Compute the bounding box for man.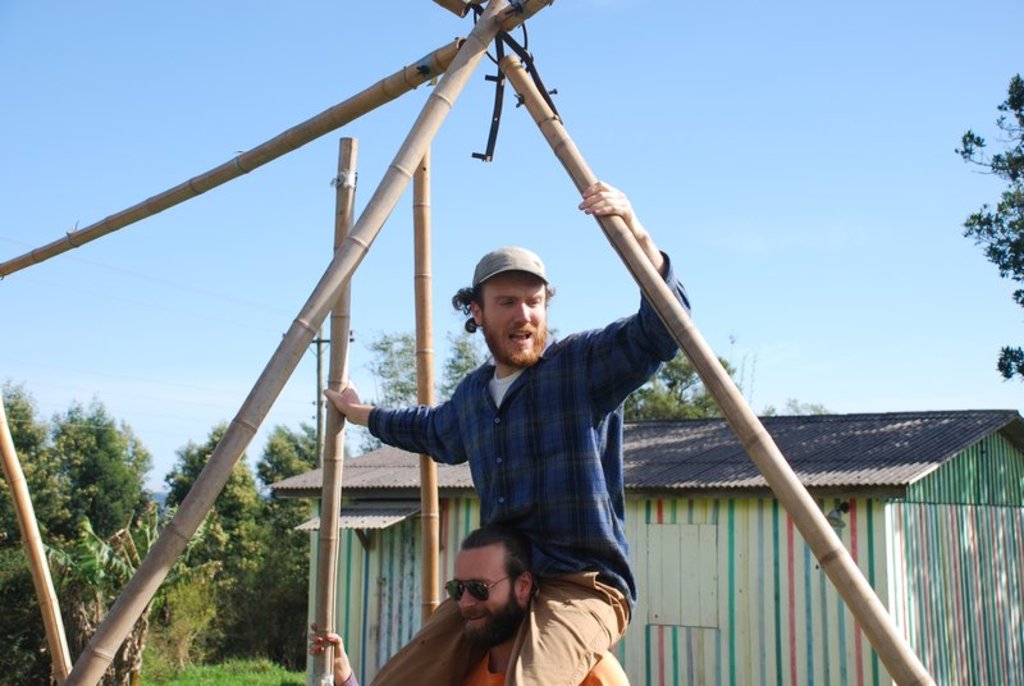
pyautogui.locateOnScreen(292, 523, 622, 685).
